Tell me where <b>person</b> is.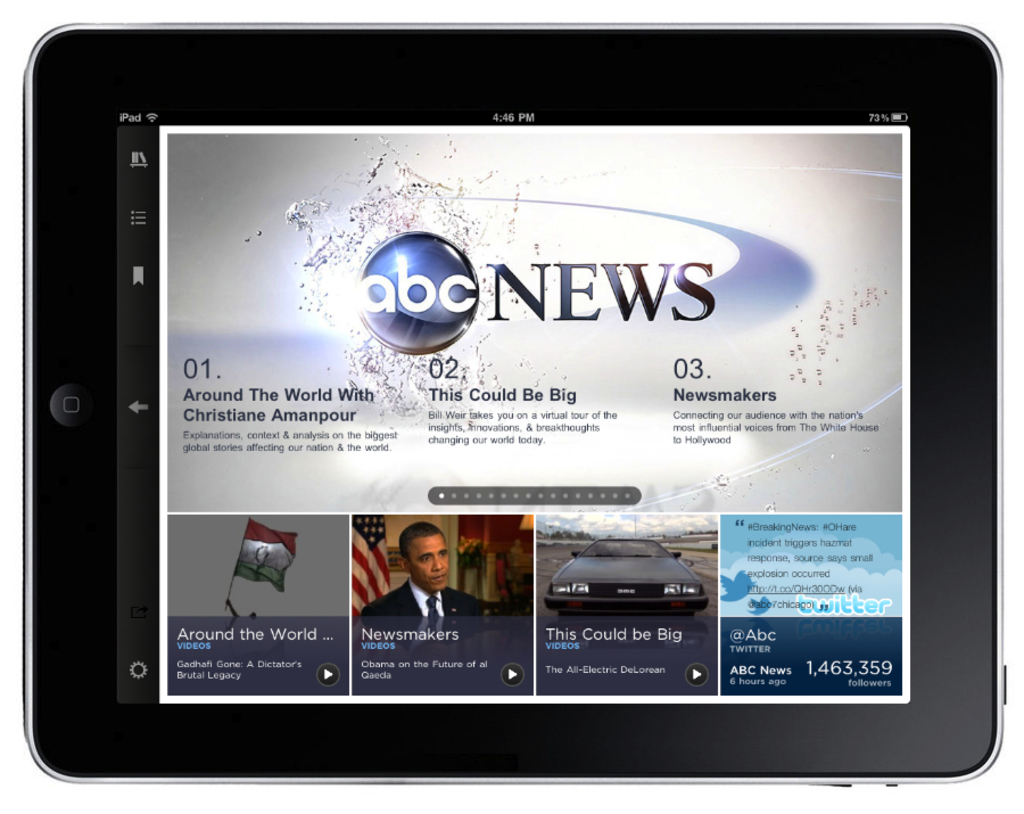
<b>person</b> is at x1=381 y1=526 x2=464 y2=655.
